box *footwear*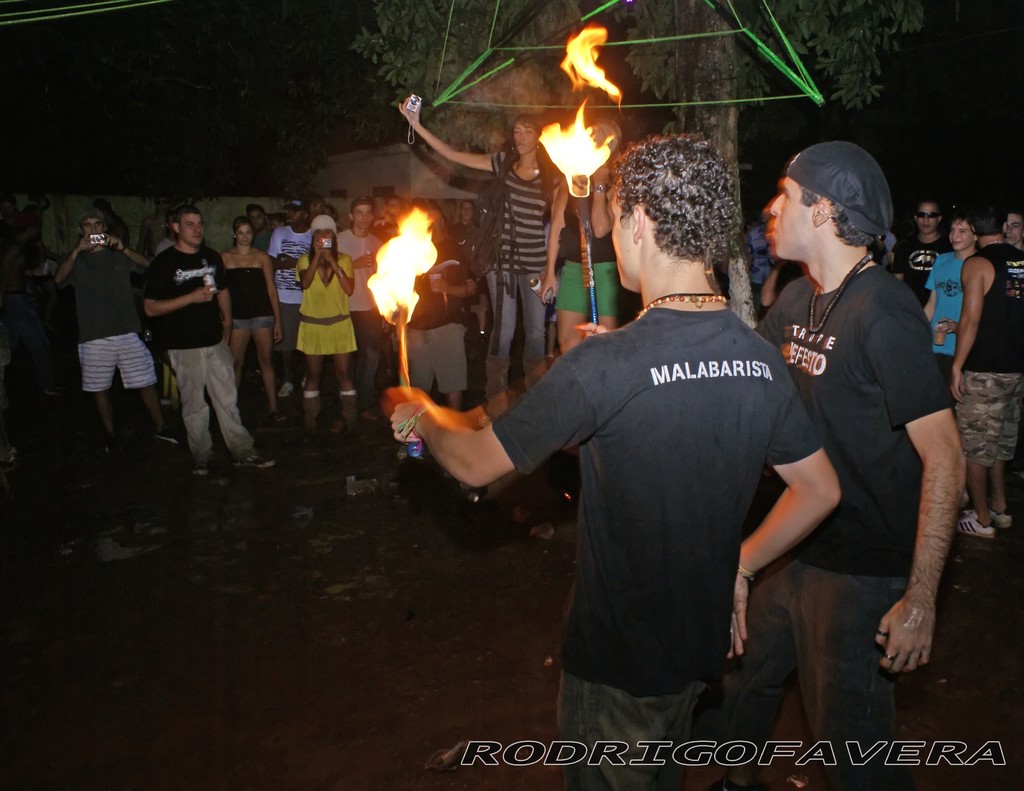
detection(963, 508, 1014, 528)
